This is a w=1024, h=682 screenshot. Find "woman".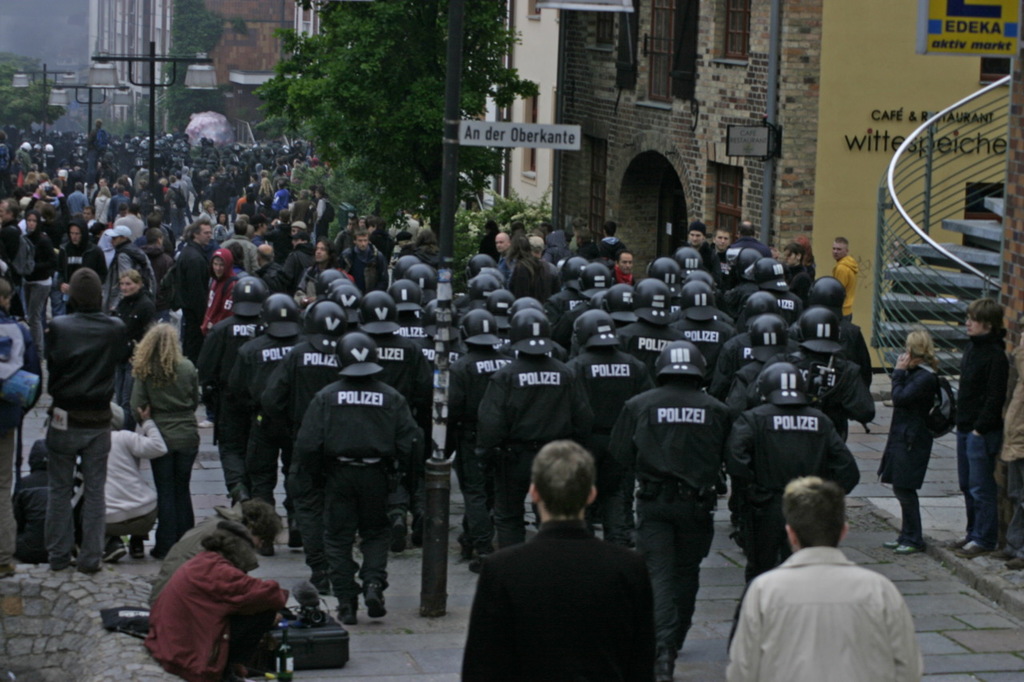
Bounding box: detection(872, 330, 946, 564).
